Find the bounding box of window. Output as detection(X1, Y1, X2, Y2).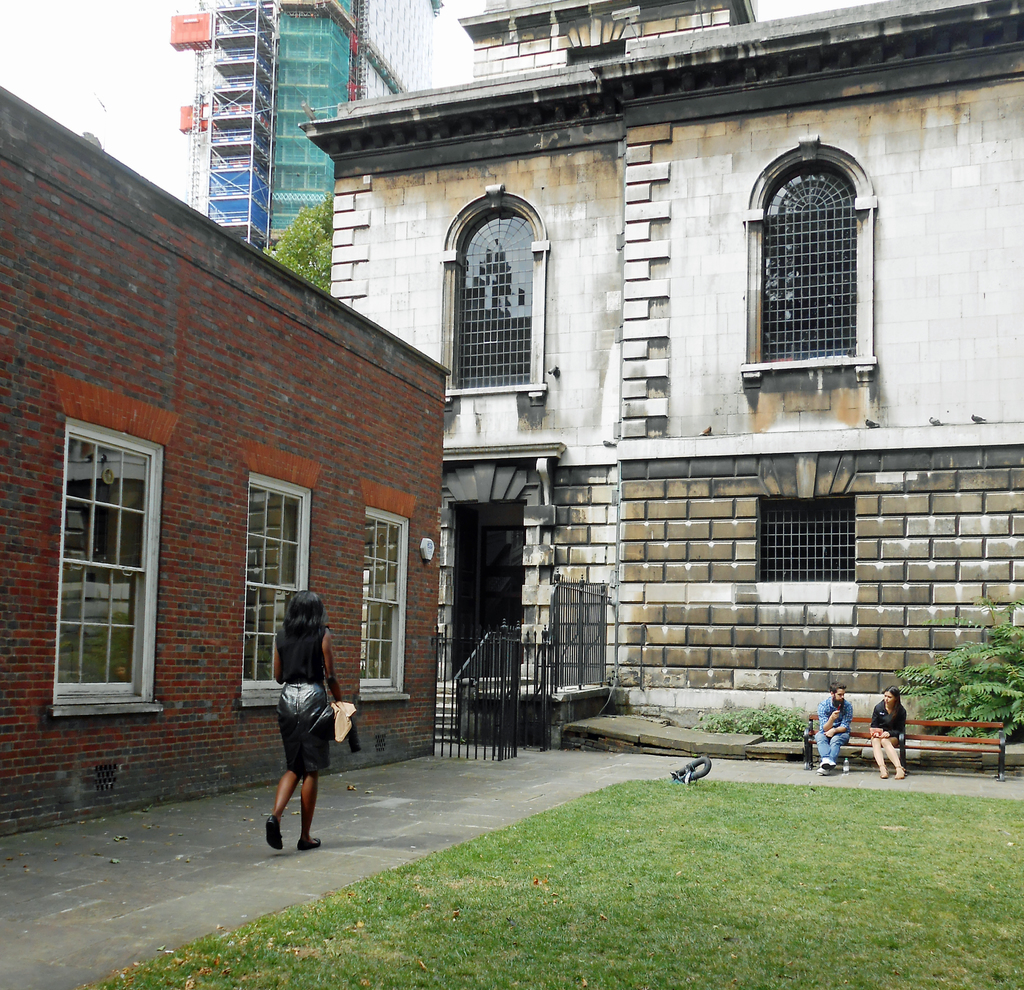
detection(244, 472, 313, 711).
